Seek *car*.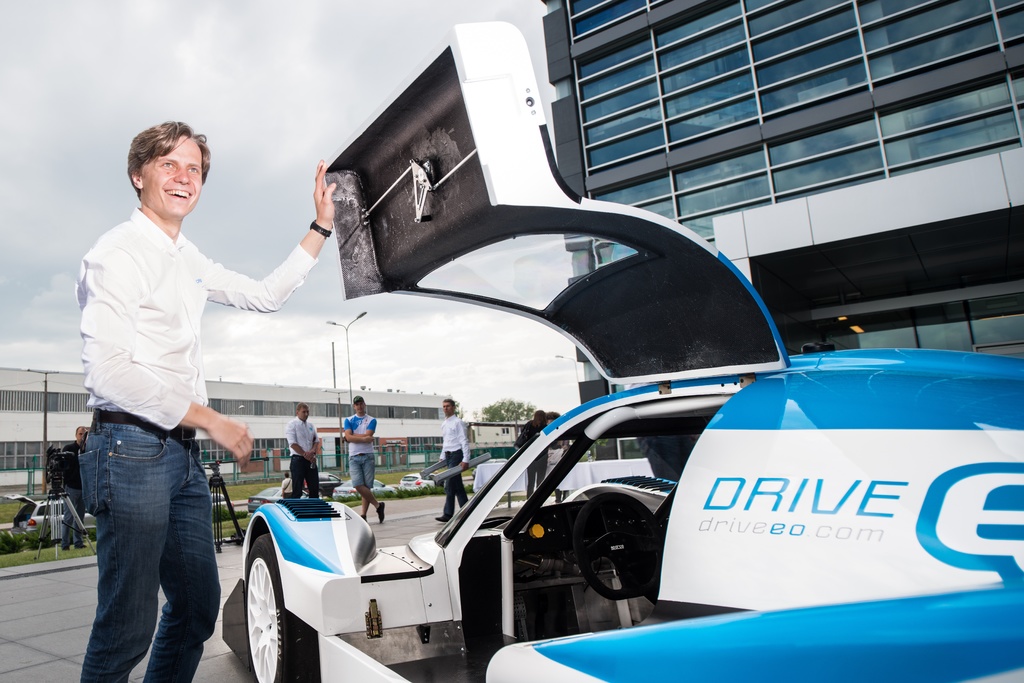
(302,470,344,499).
